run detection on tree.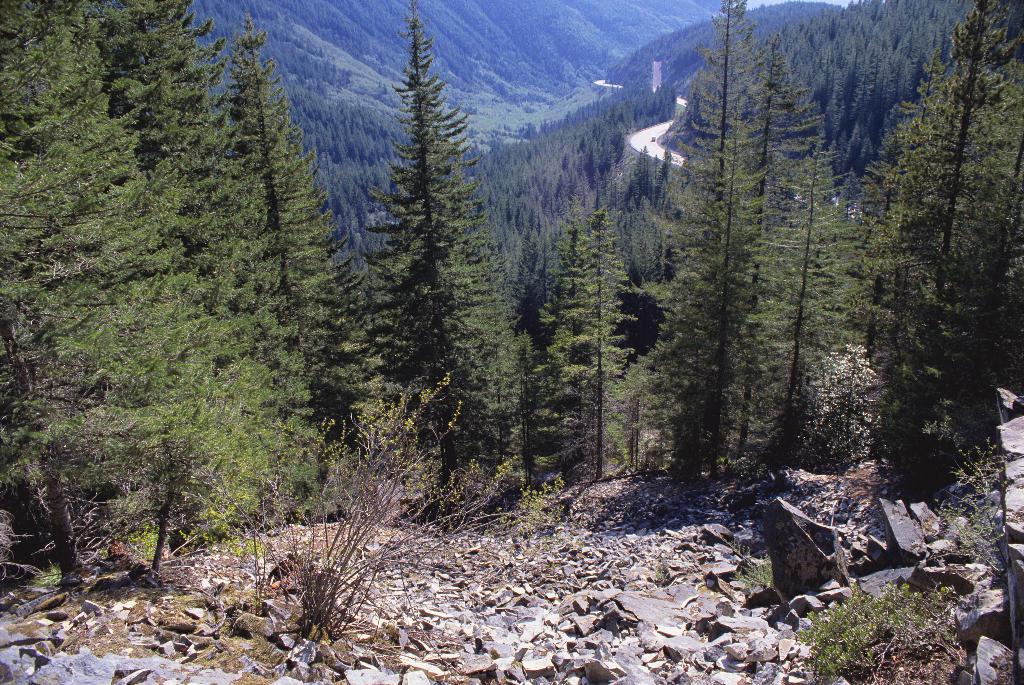
Result: 351 8 490 509.
